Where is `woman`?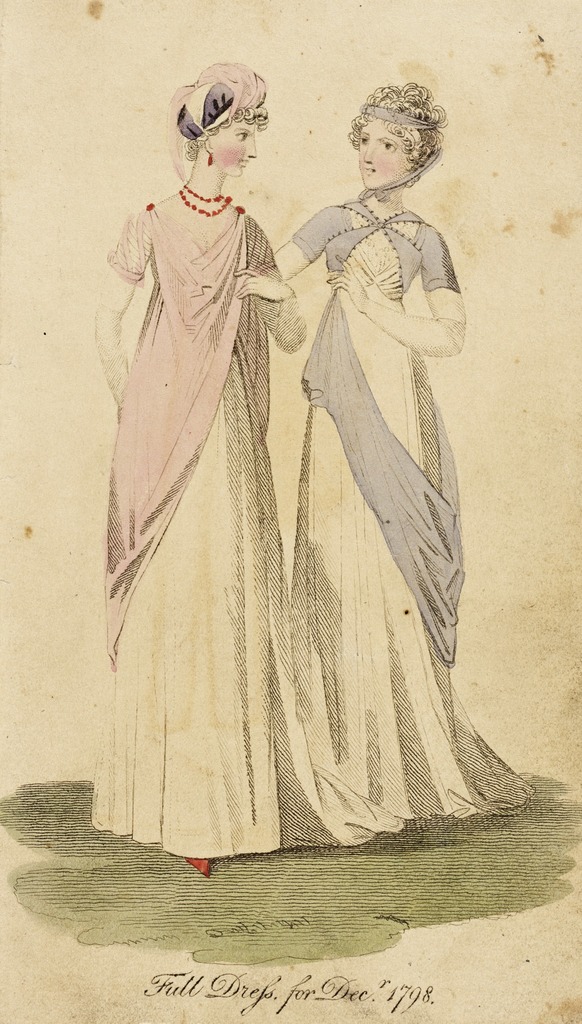
97,67,319,837.
